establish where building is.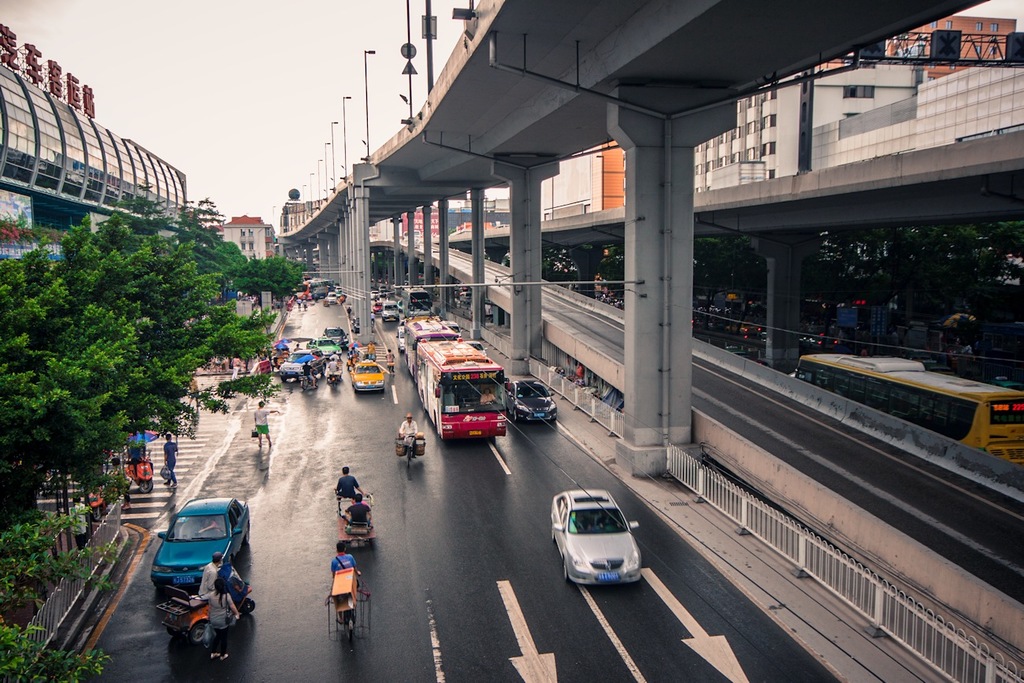
Established at 398 205 444 241.
